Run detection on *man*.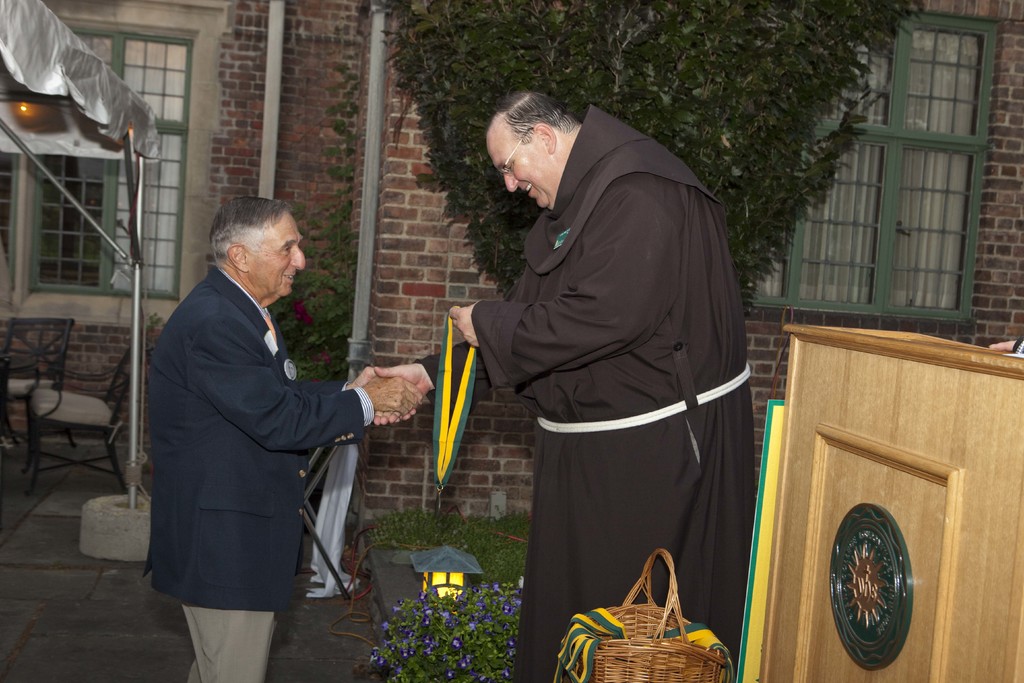
Result: (149, 195, 429, 682).
